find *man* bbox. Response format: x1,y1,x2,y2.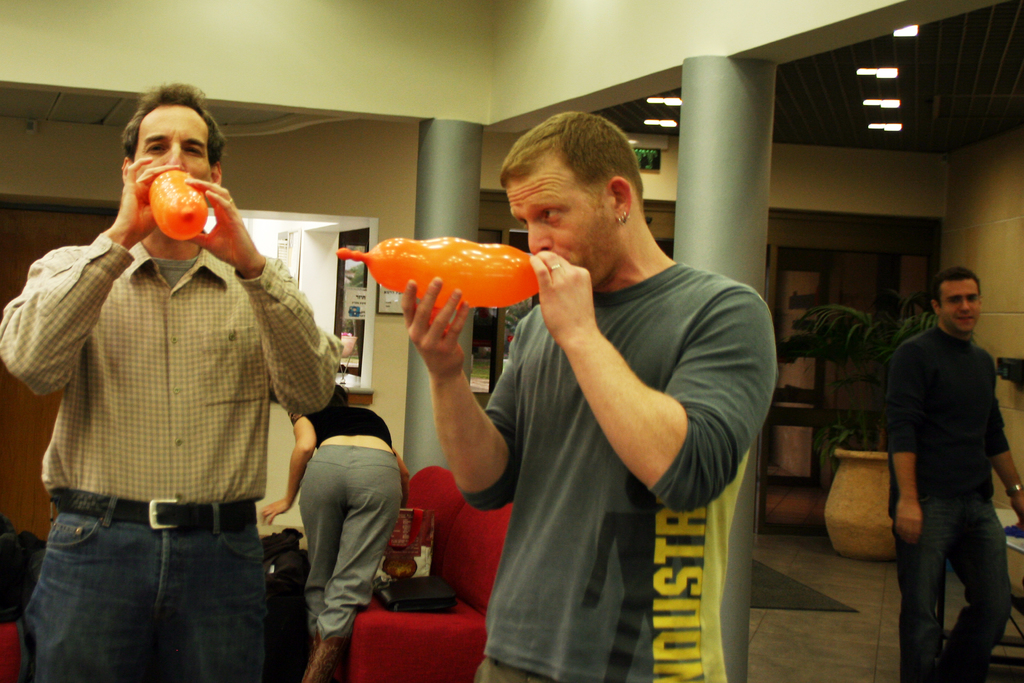
403,107,781,682.
